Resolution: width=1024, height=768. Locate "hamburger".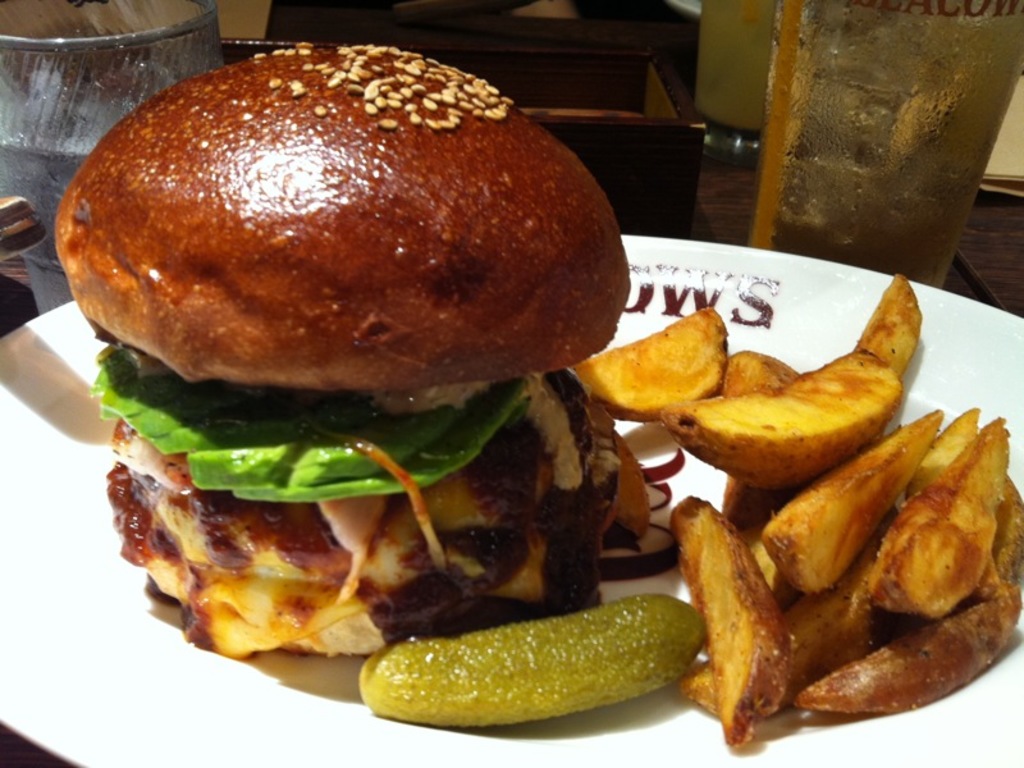
locate(50, 49, 623, 669).
